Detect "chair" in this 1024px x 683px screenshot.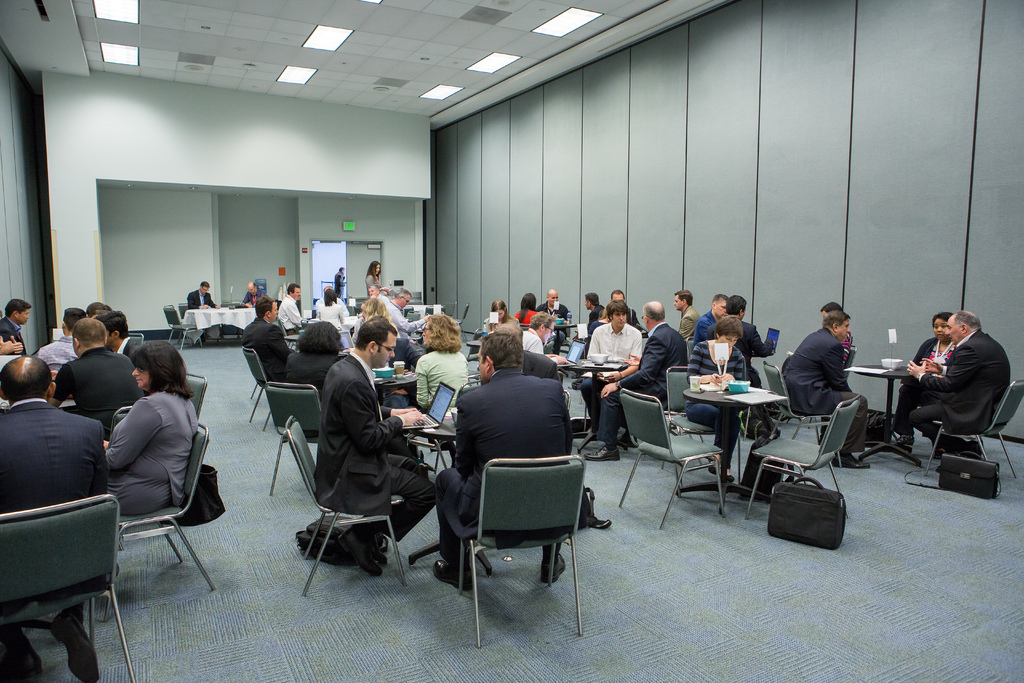
Detection: {"x1": 175, "y1": 303, "x2": 214, "y2": 344}.
